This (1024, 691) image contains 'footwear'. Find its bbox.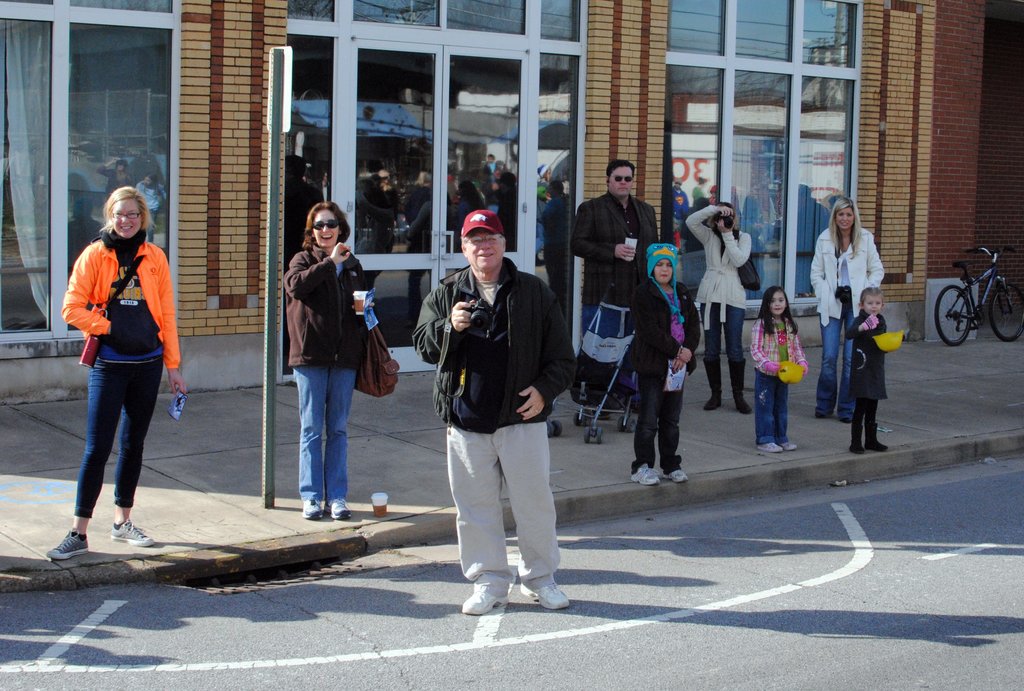
<region>630, 464, 664, 487</region>.
